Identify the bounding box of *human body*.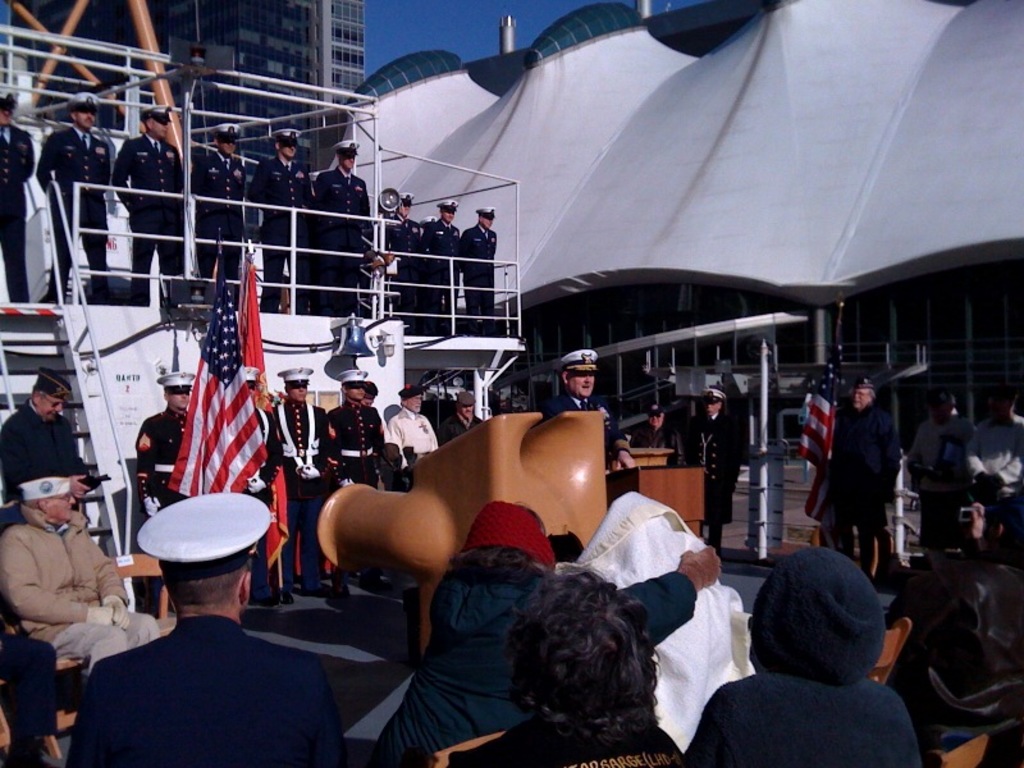
<bbox>387, 218, 417, 328</bbox>.
